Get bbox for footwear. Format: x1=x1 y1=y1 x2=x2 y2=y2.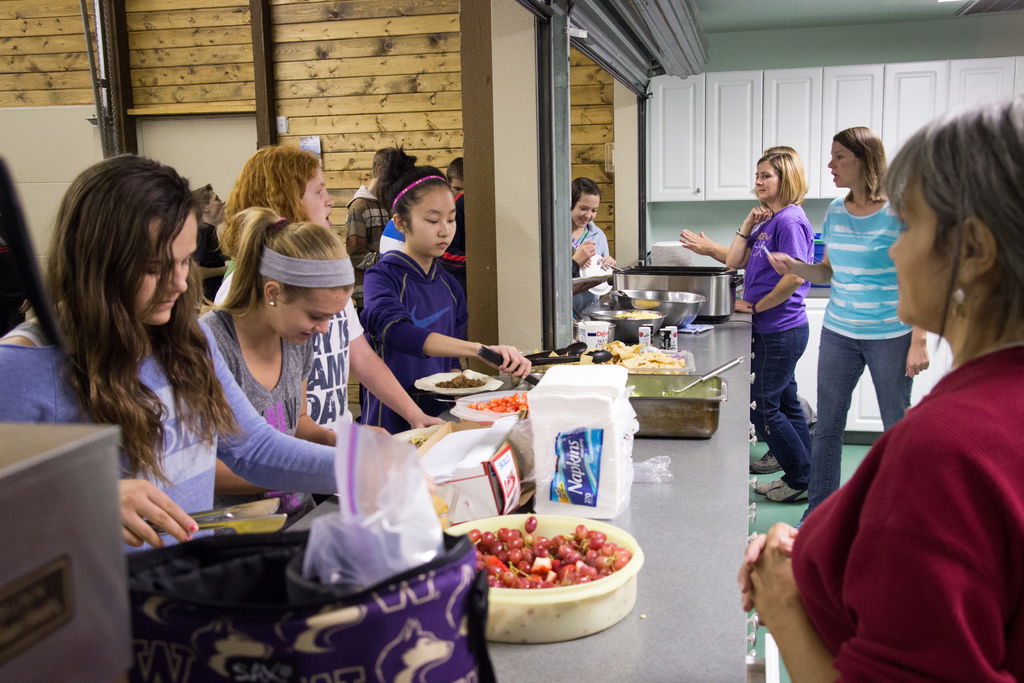
x1=756 y1=478 x2=786 y2=497.
